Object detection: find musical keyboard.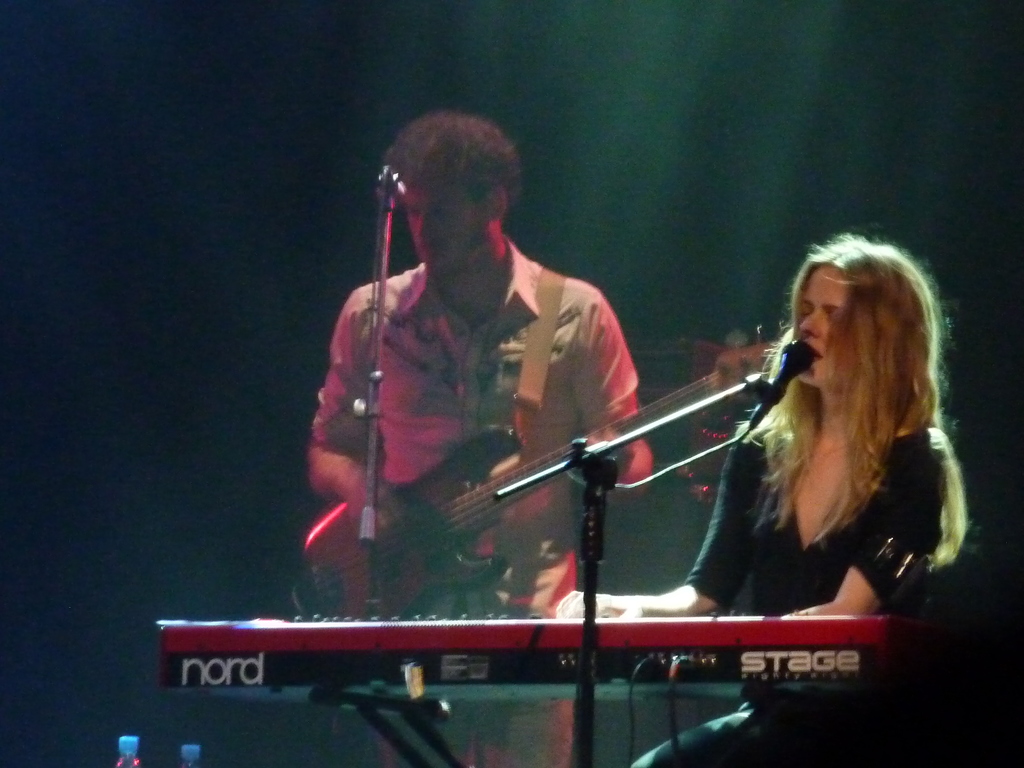
l=147, t=607, r=943, b=694.
